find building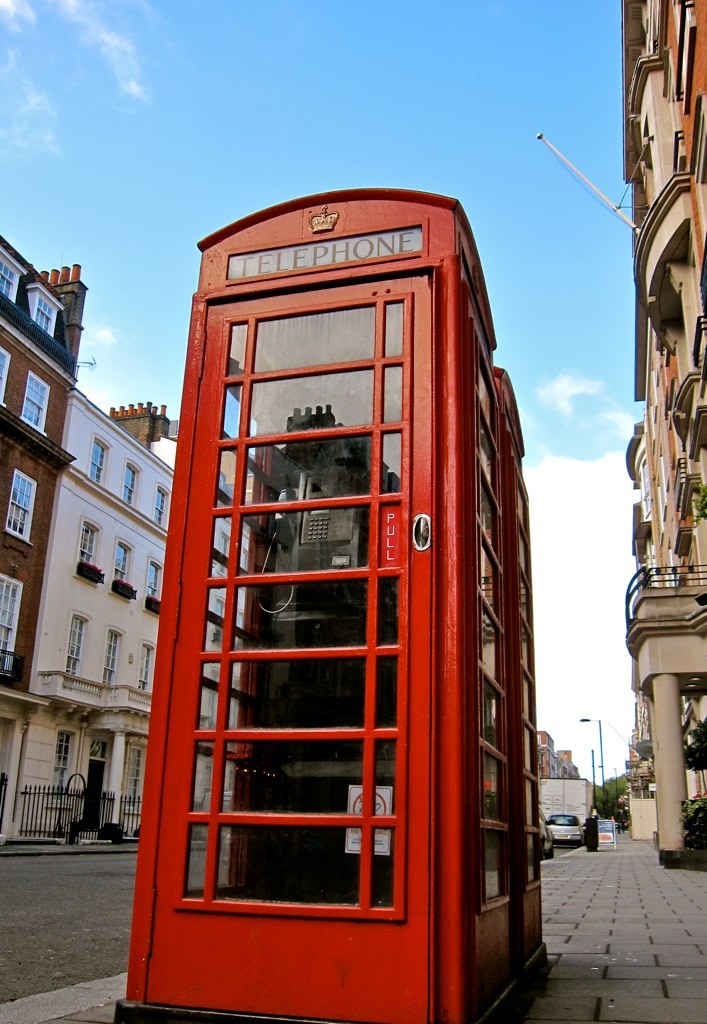
rect(0, 263, 95, 845)
